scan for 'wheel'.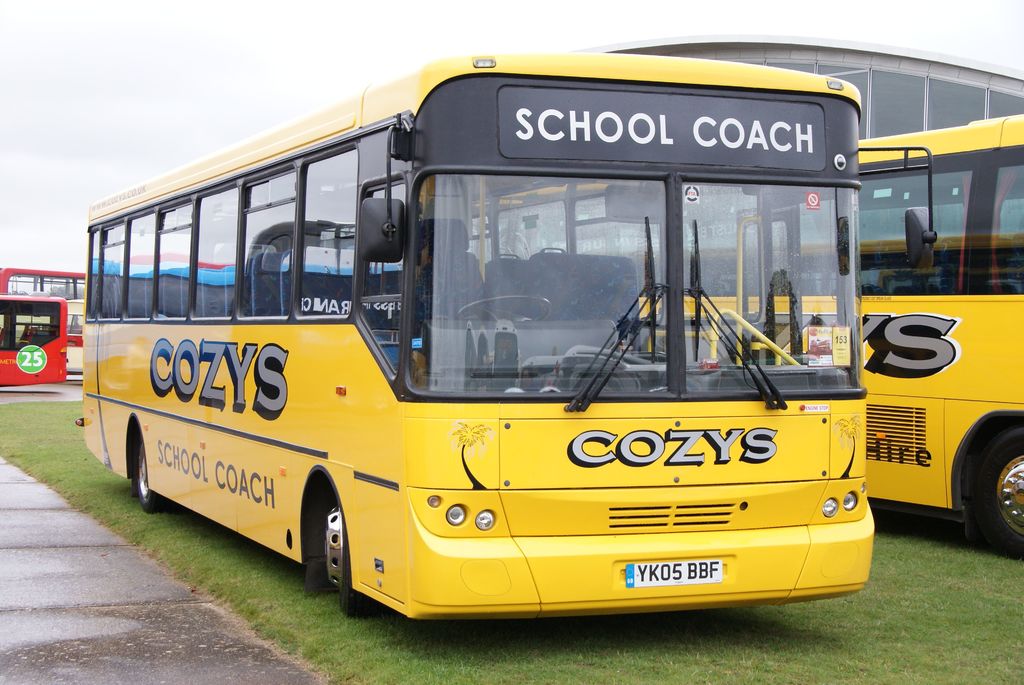
Scan result: <box>136,435,175,512</box>.
